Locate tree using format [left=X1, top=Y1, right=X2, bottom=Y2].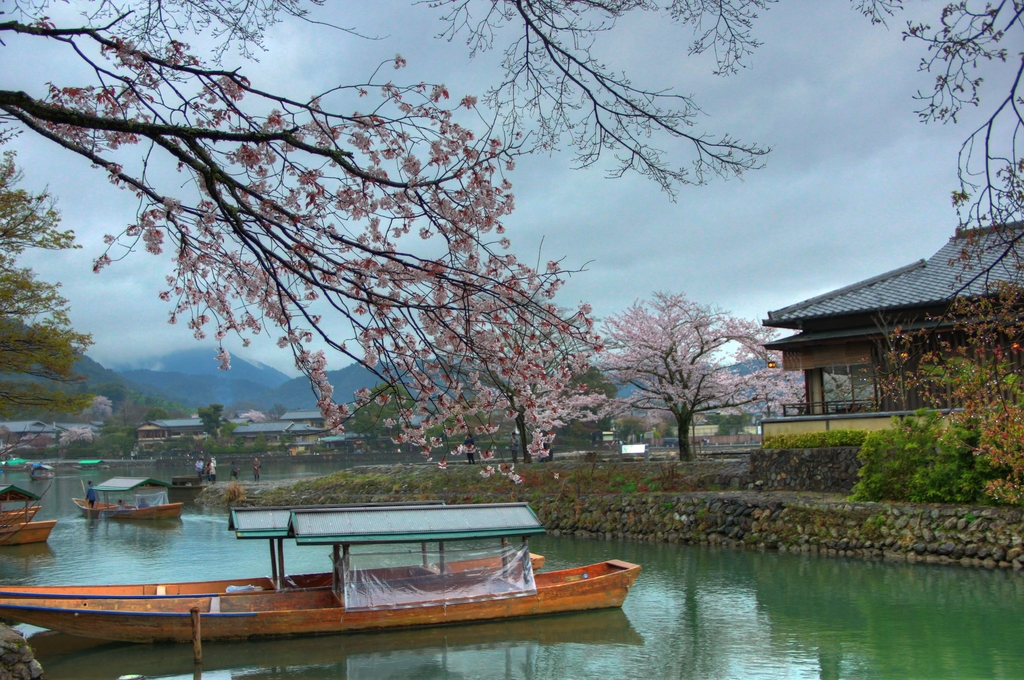
[left=0, top=0, right=775, bottom=492].
